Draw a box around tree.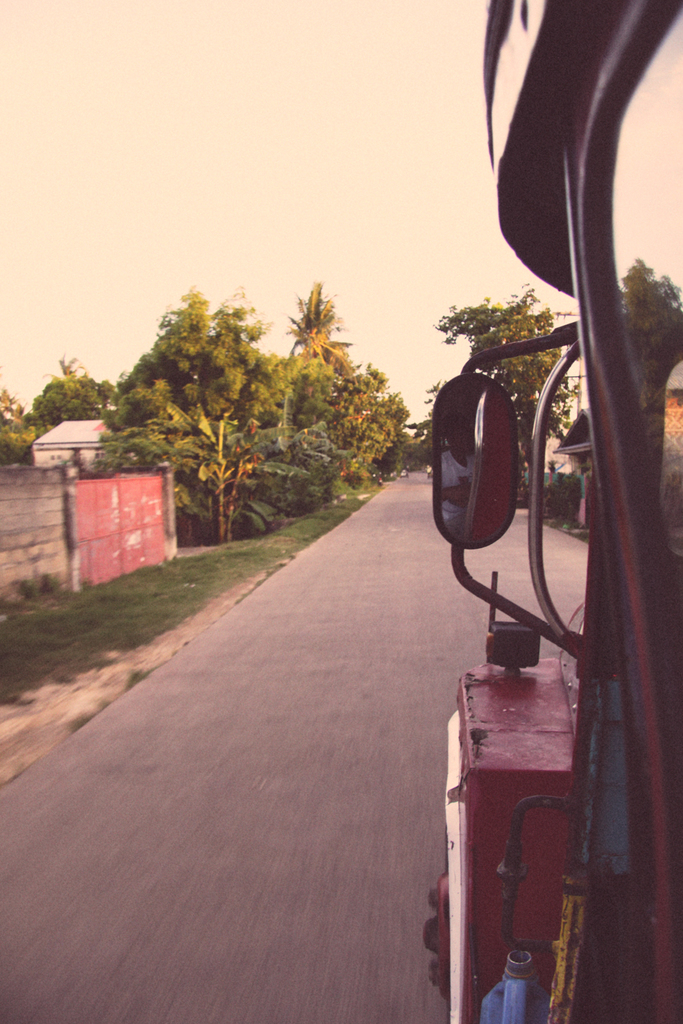
bbox(39, 354, 85, 375).
